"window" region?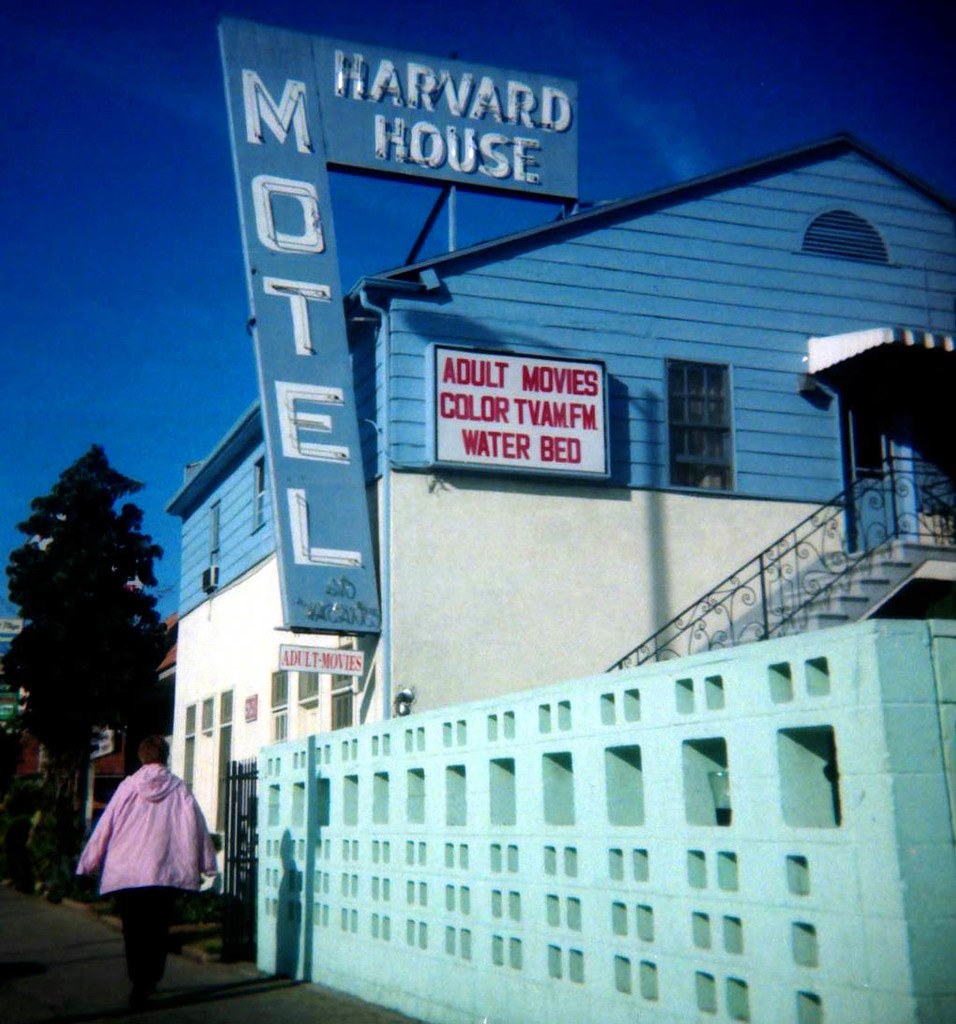
247/455/269/536
